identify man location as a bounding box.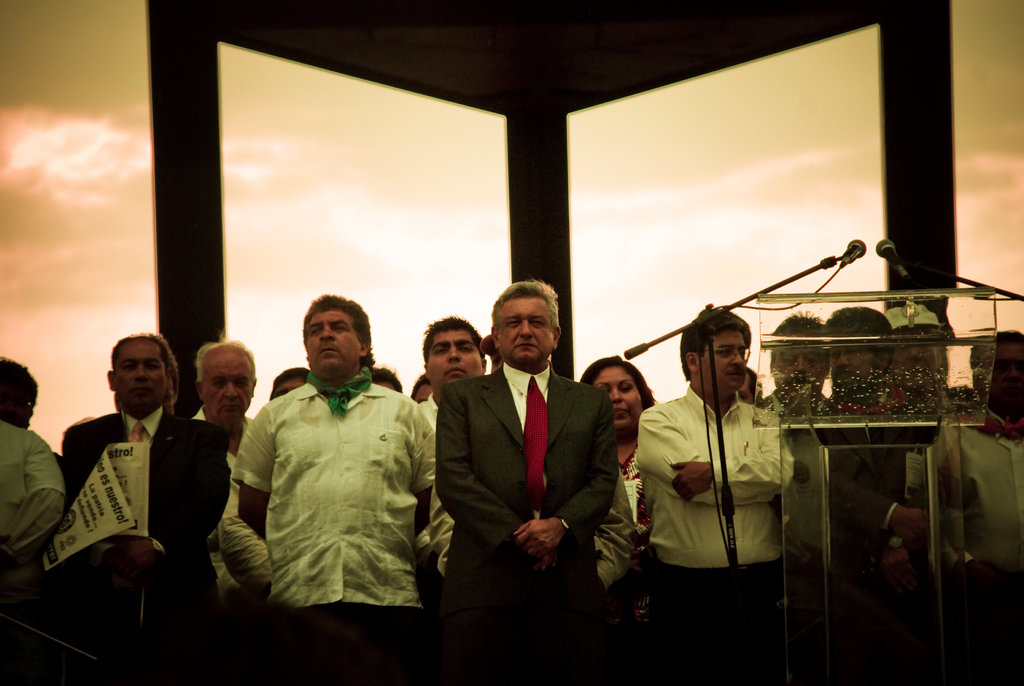
189:339:259:638.
